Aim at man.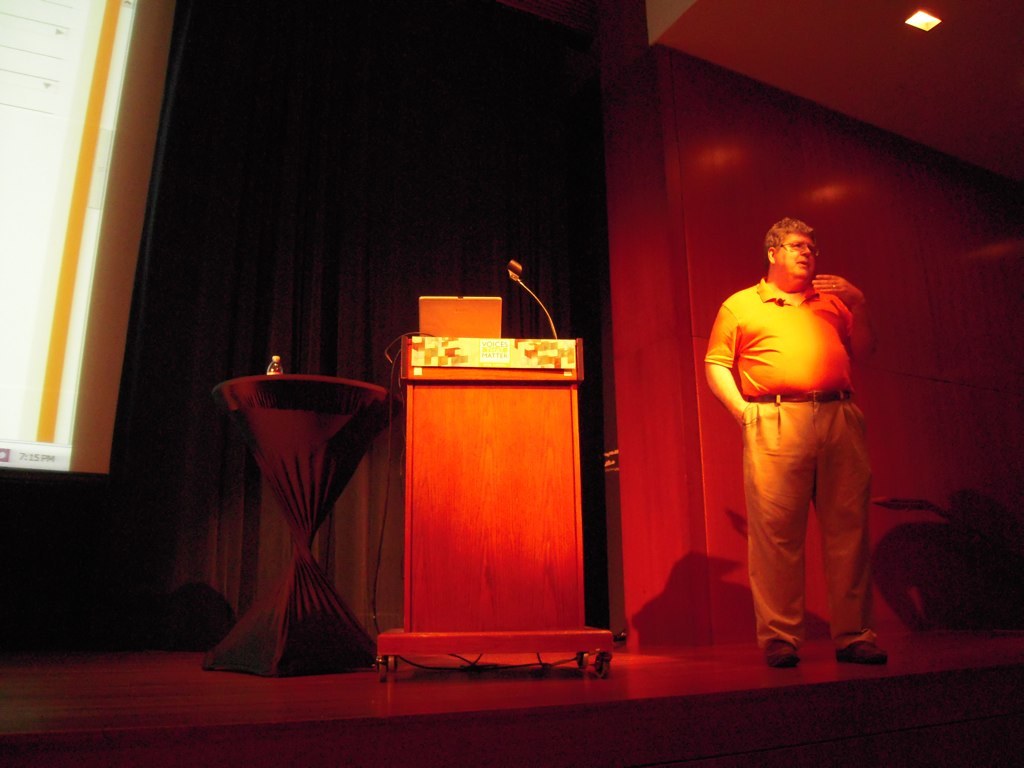
Aimed at Rect(695, 217, 899, 678).
